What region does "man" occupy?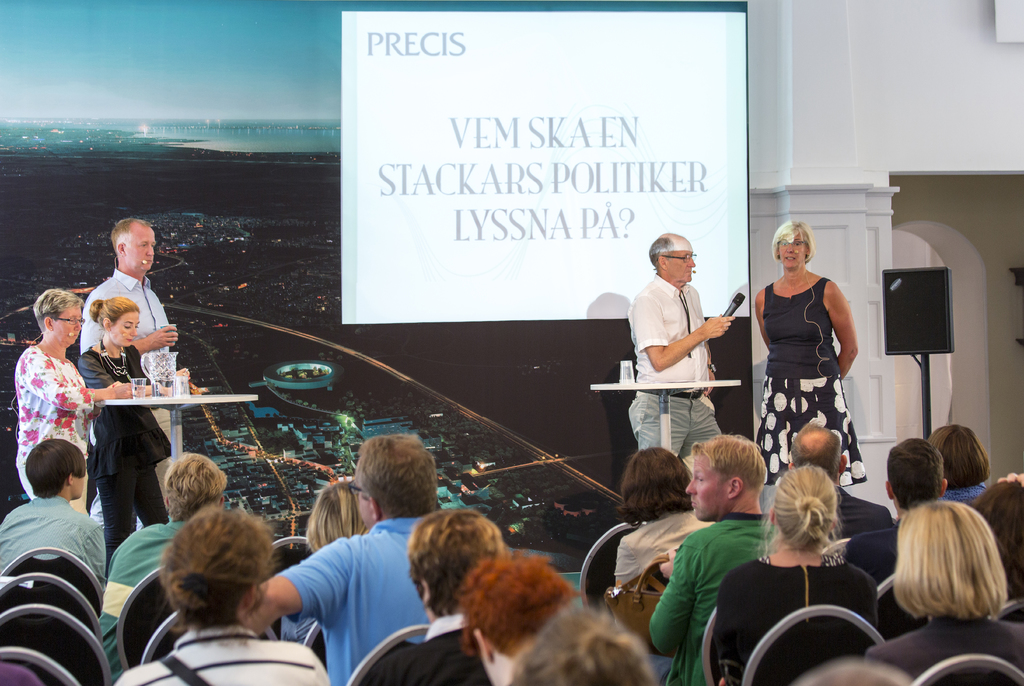
<bbox>457, 555, 579, 685</bbox>.
